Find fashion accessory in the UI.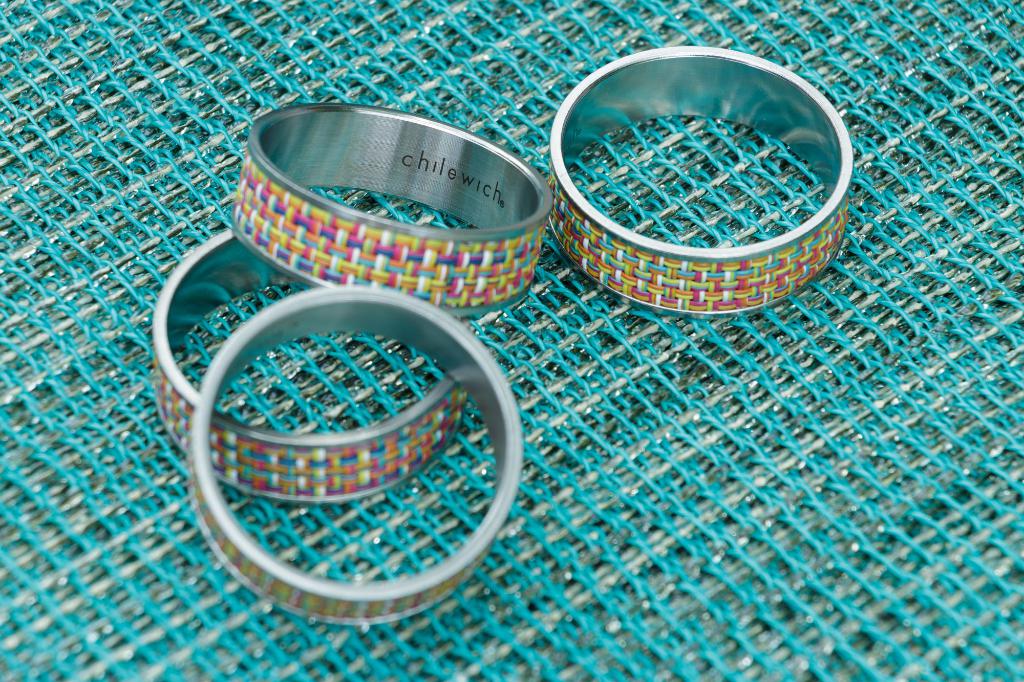
UI element at left=547, top=44, right=856, bottom=319.
